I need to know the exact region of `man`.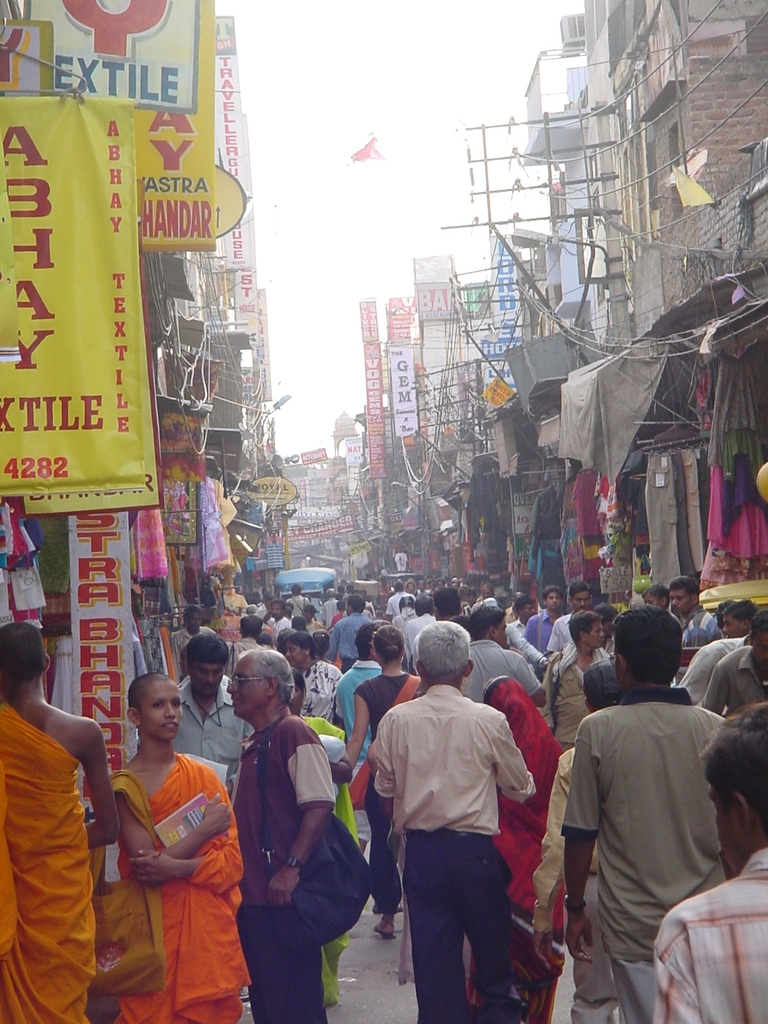
Region: (289,585,307,620).
